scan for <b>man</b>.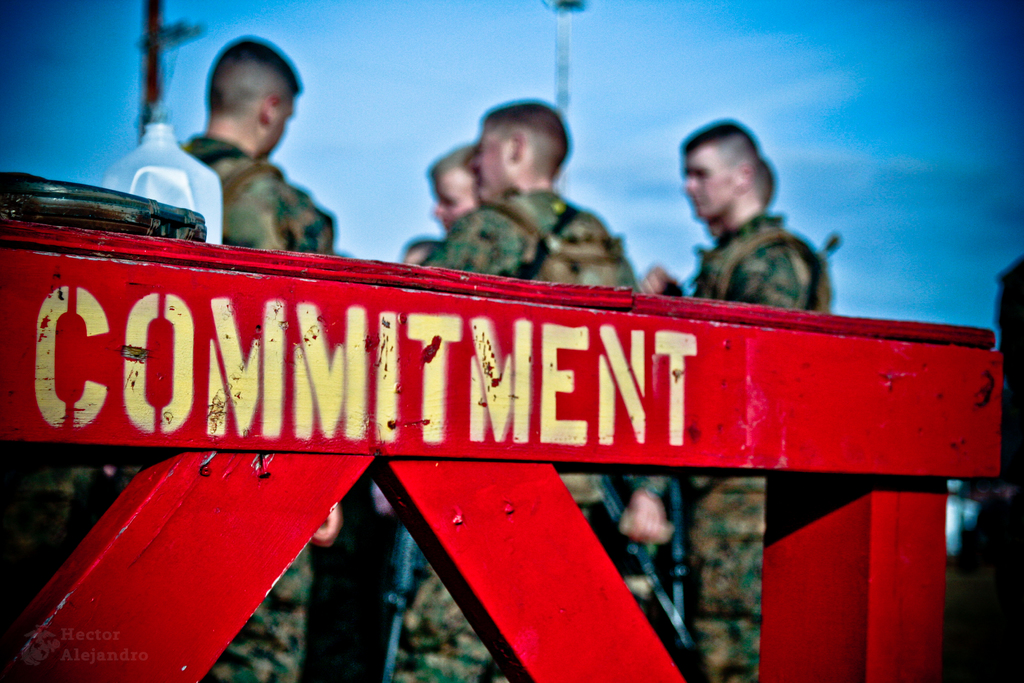
Scan result: bbox=[698, 152, 837, 313].
